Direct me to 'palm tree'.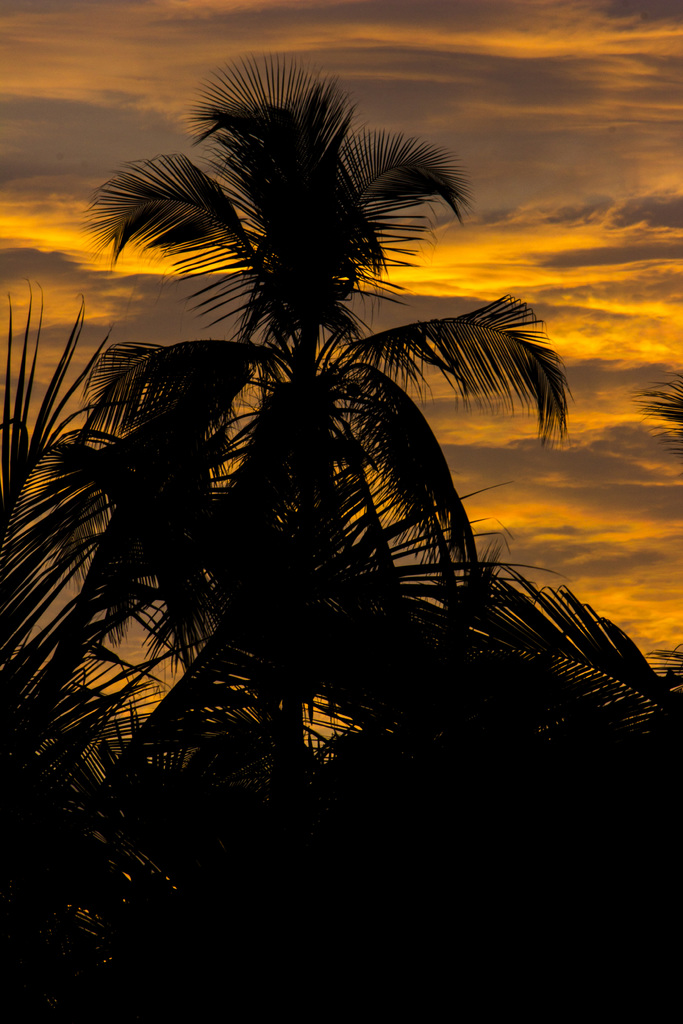
Direction: pyautogui.locateOnScreen(513, 615, 682, 916).
